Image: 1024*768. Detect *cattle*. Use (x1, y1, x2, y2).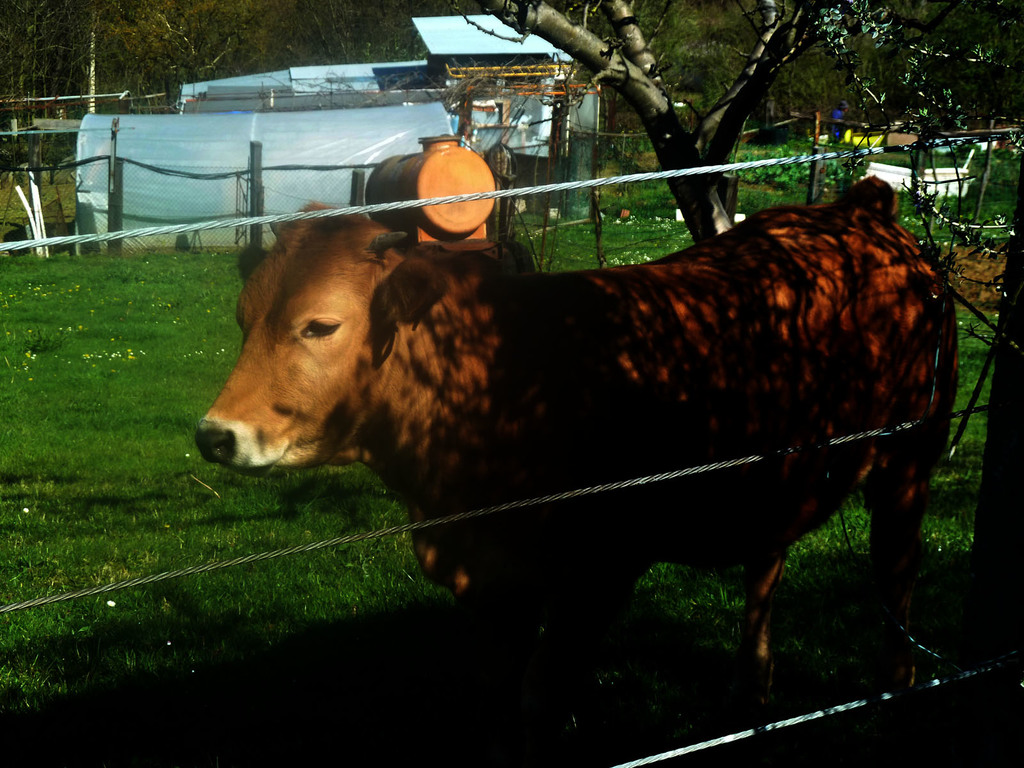
(183, 137, 938, 692).
